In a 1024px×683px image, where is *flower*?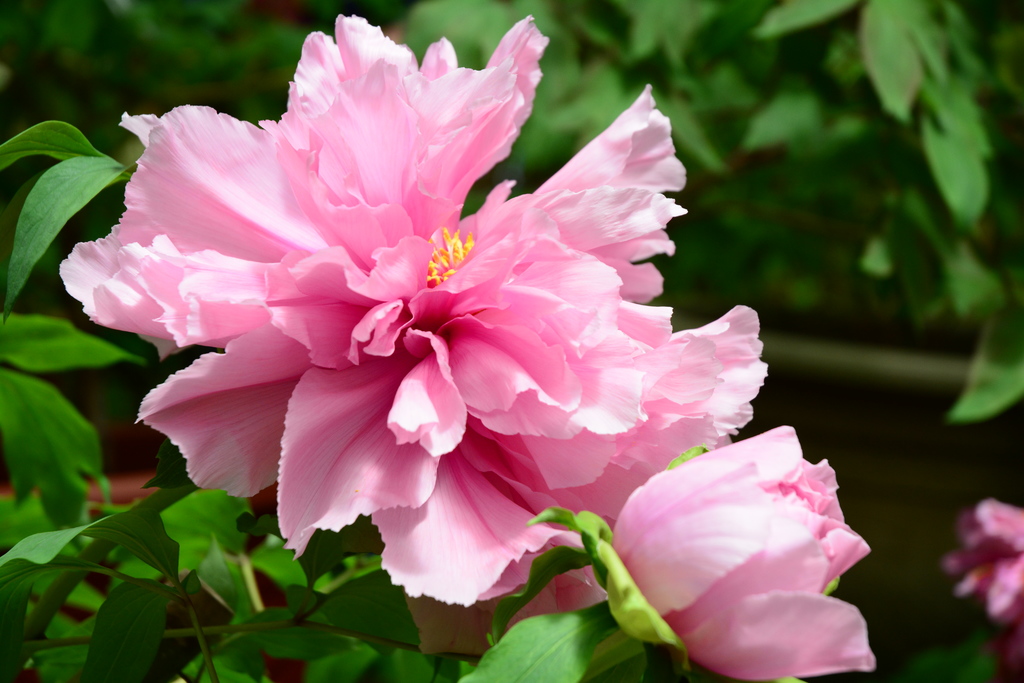
(left=924, top=497, right=1012, bottom=682).
